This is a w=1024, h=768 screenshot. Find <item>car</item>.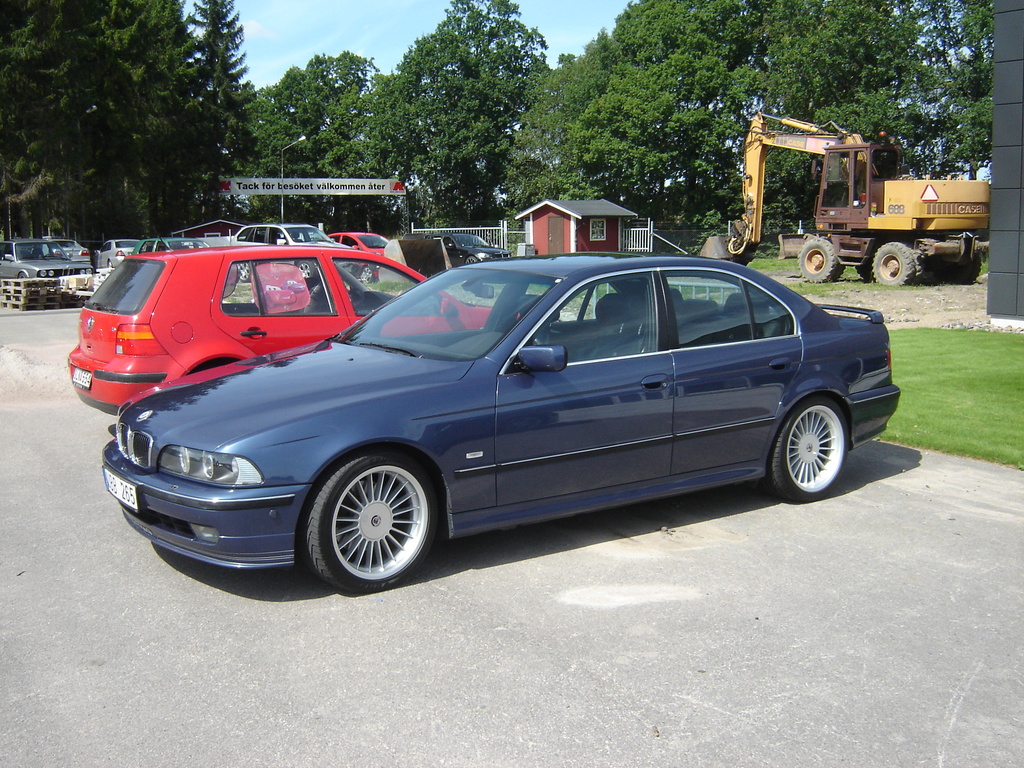
Bounding box: (402,231,511,264).
